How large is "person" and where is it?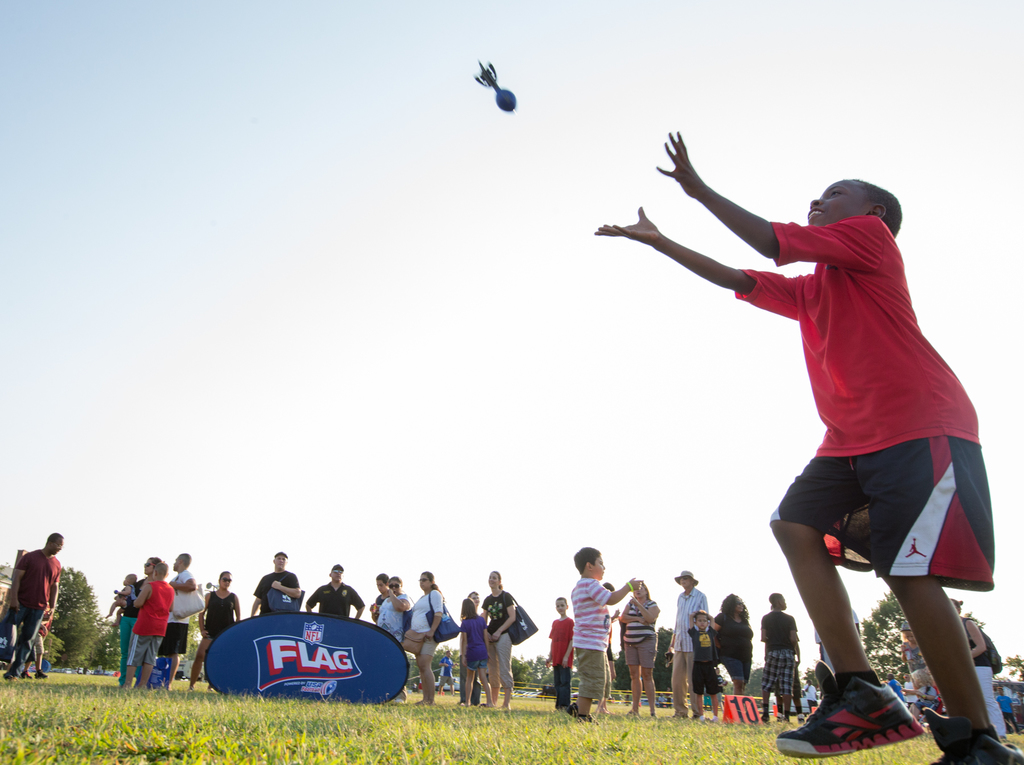
Bounding box: (899,620,939,695).
